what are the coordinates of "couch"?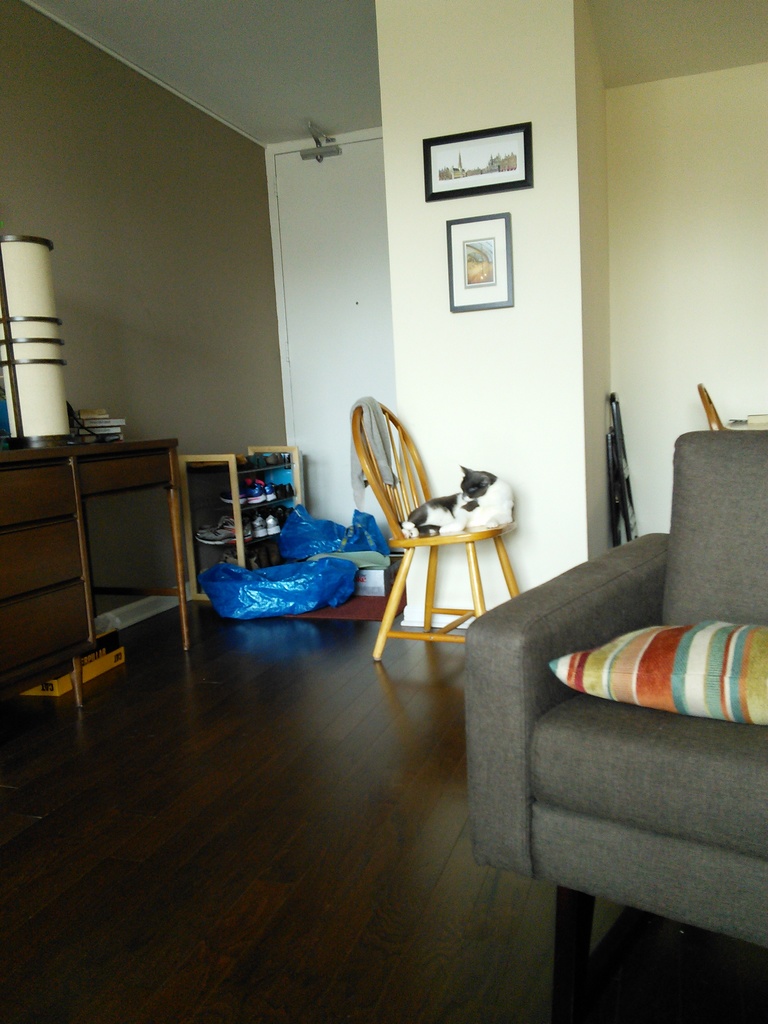
[440,483,767,1020].
